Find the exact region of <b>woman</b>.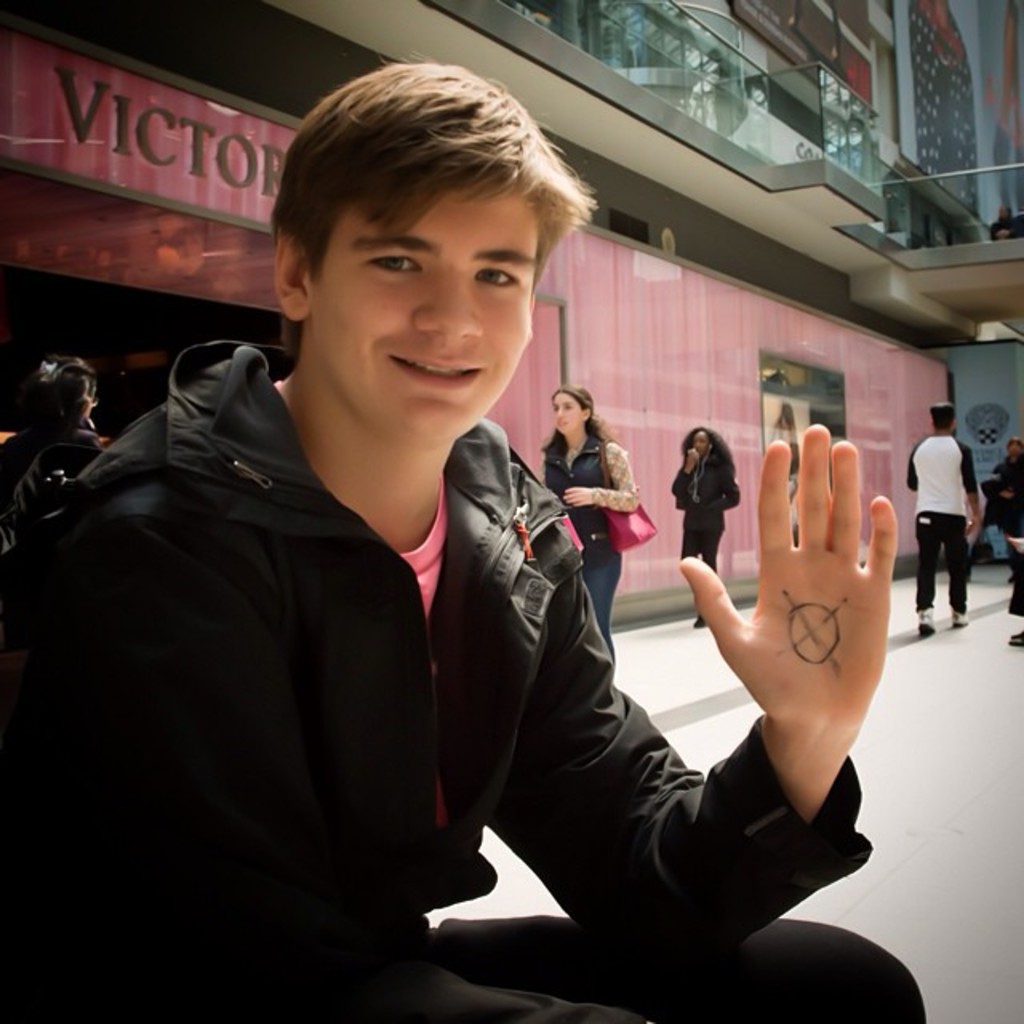
Exact region: <bbox>538, 381, 646, 678</bbox>.
